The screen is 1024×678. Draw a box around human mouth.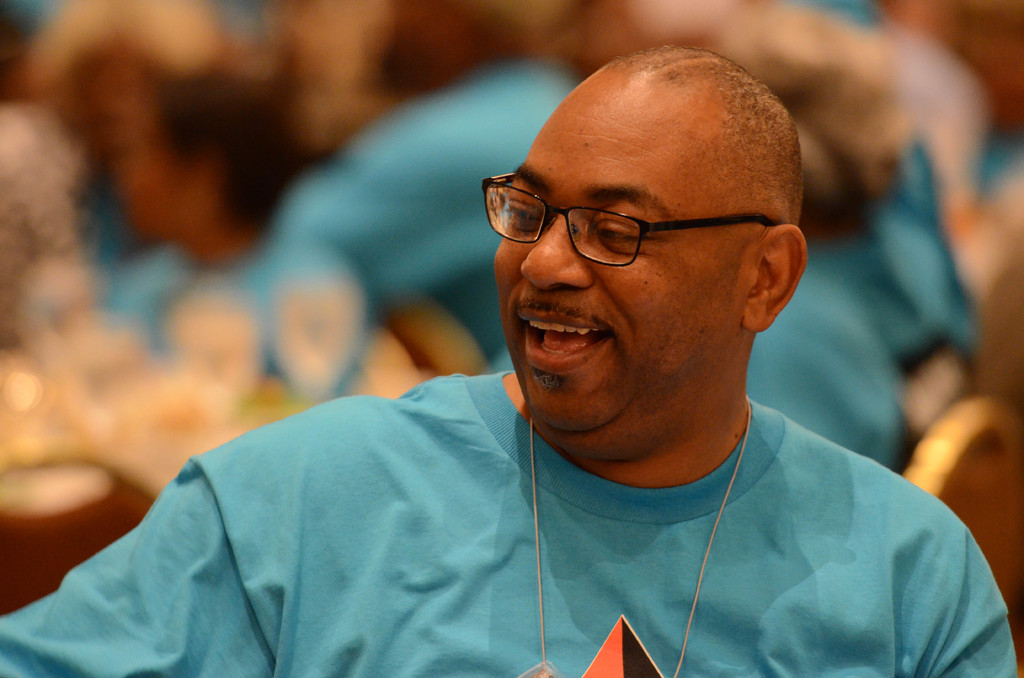
locate(515, 307, 609, 373).
